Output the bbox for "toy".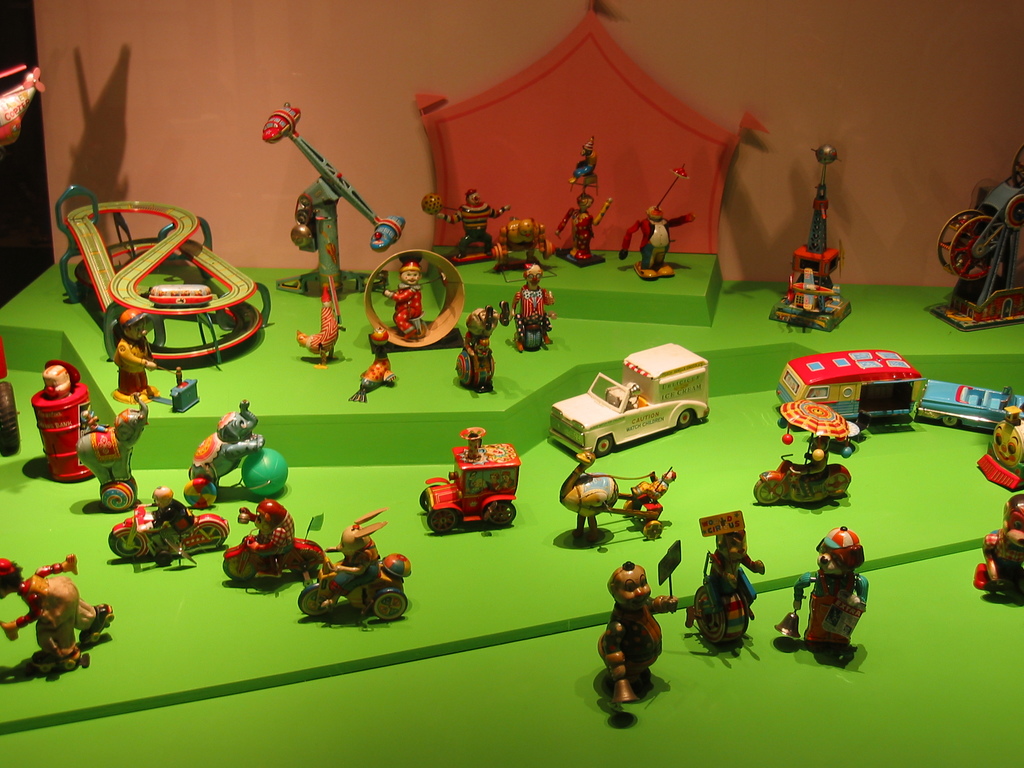
box=[780, 526, 871, 671].
